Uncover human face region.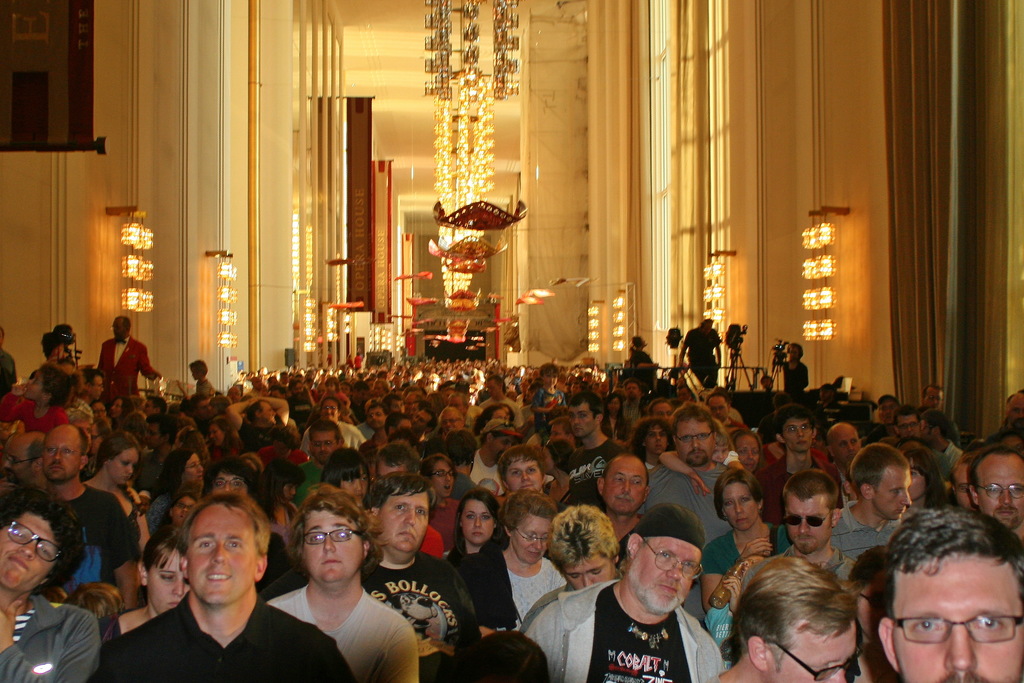
Uncovered: 605/457/645/516.
